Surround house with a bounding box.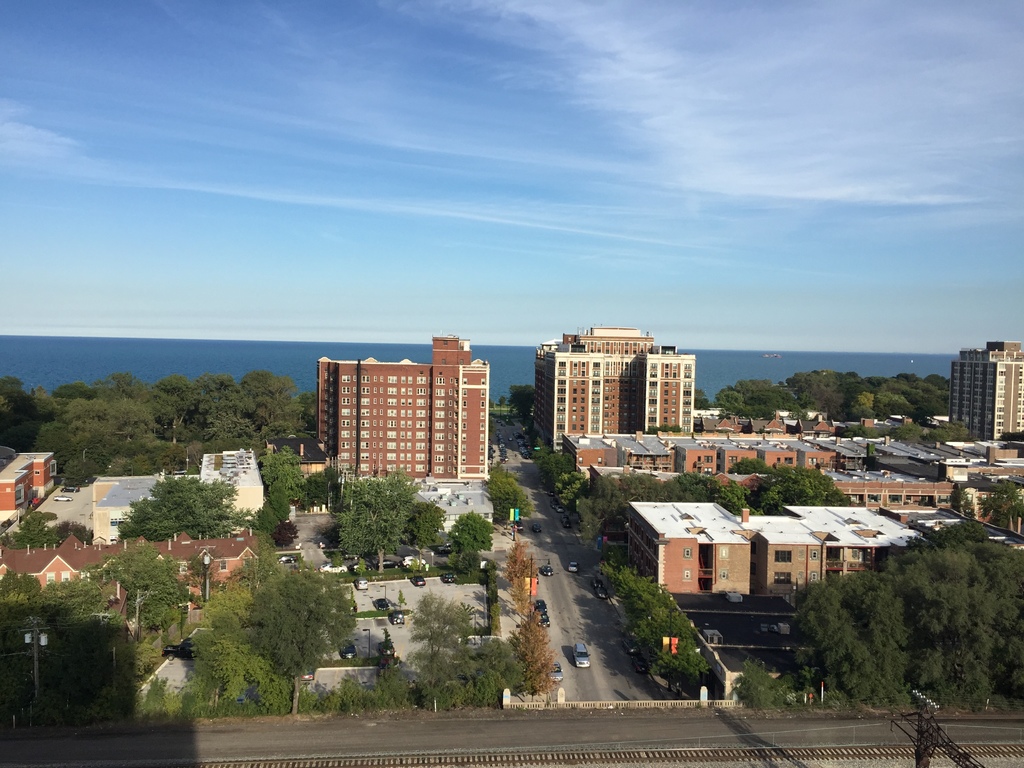
bbox(627, 502, 737, 609).
